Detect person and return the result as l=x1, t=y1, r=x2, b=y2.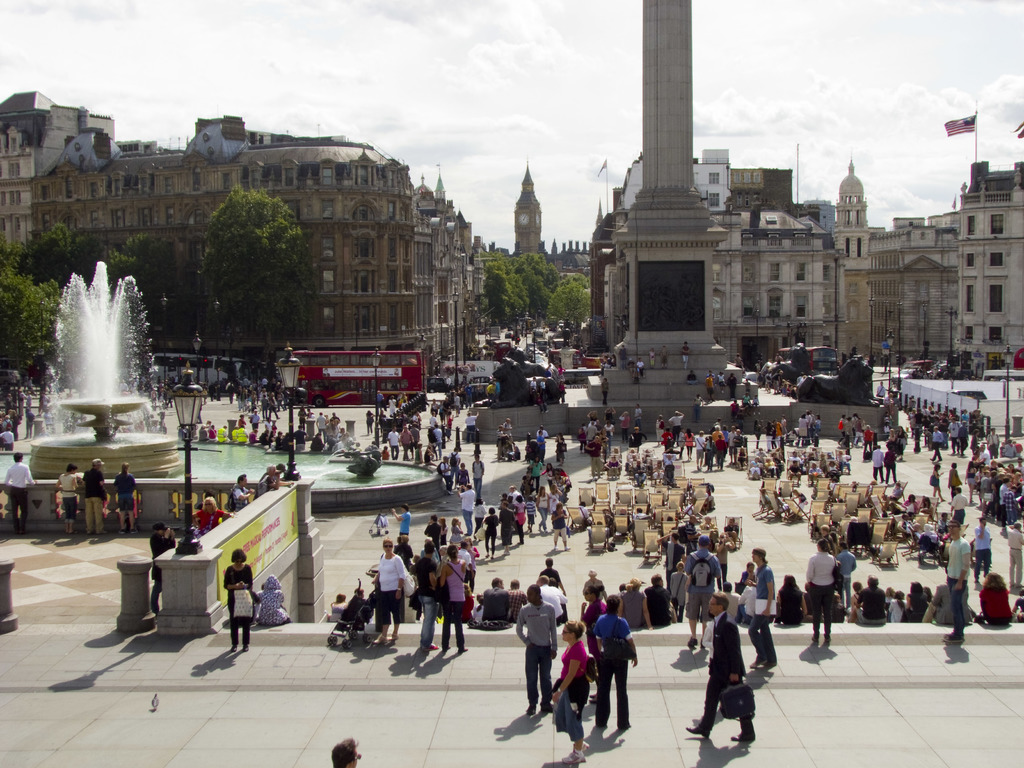
l=152, t=522, r=179, b=614.
